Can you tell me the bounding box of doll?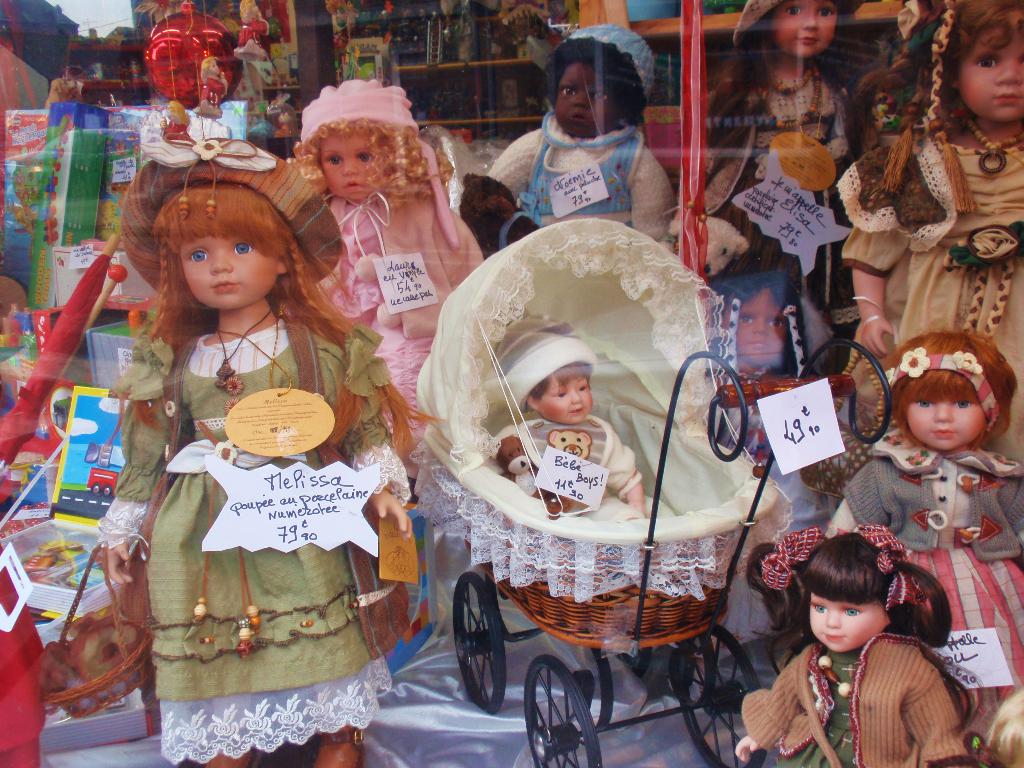
(x1=448, y1=24, x2=682, y2=250).
